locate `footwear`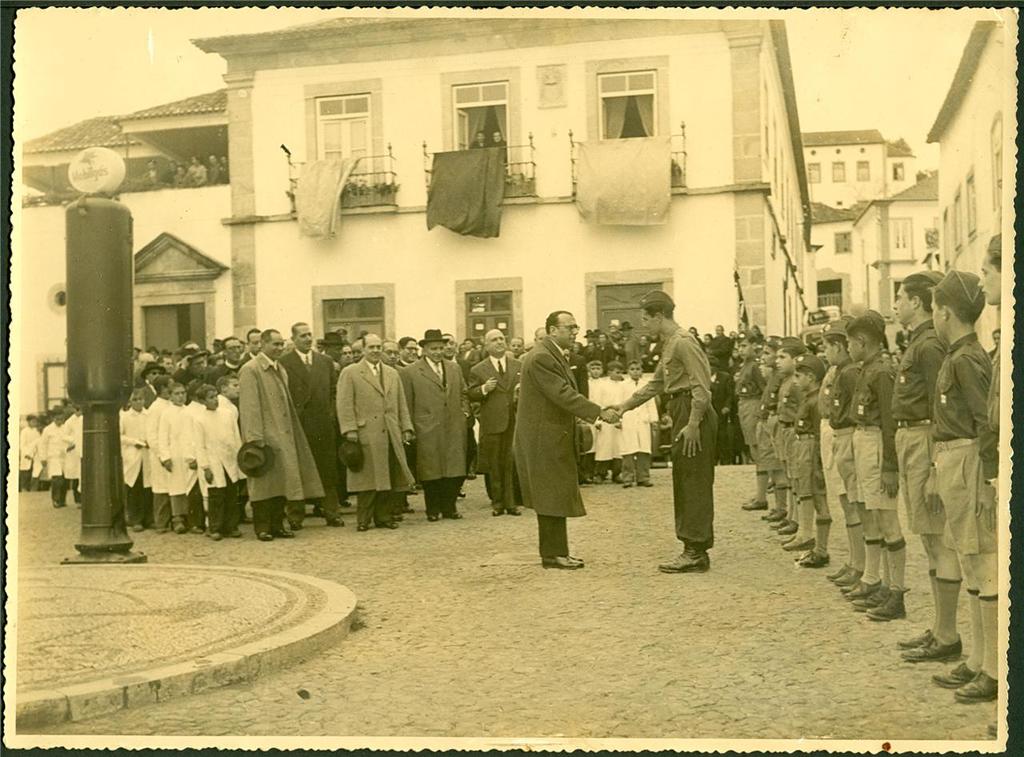
l=287, t=519, r=295, b=527
